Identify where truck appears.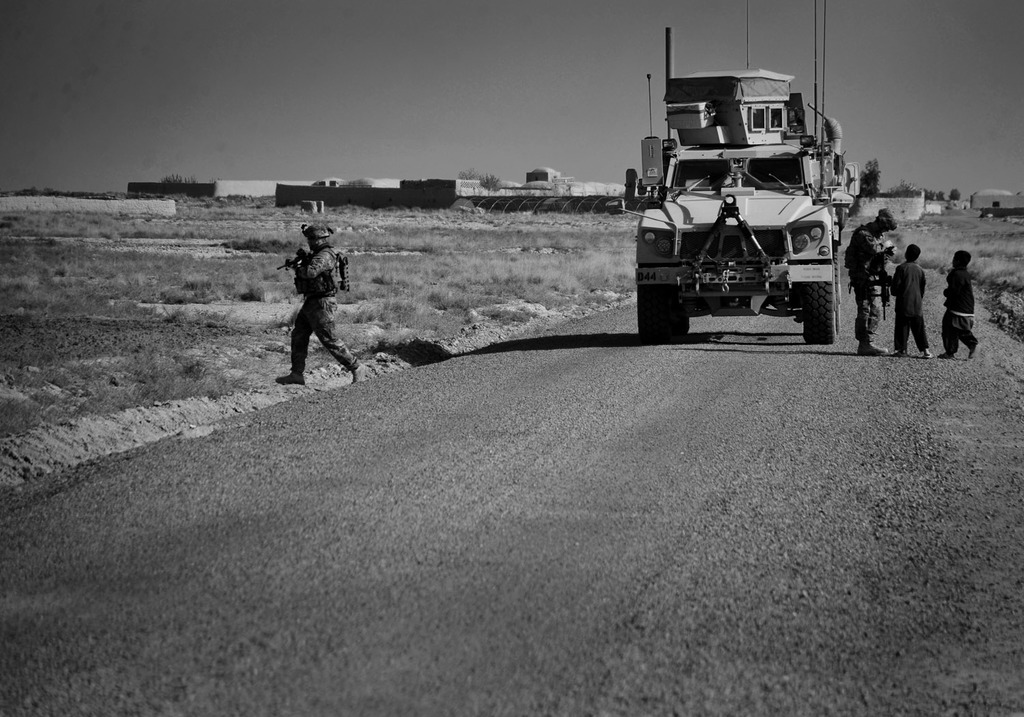
Appears at 637,64,880,328.
